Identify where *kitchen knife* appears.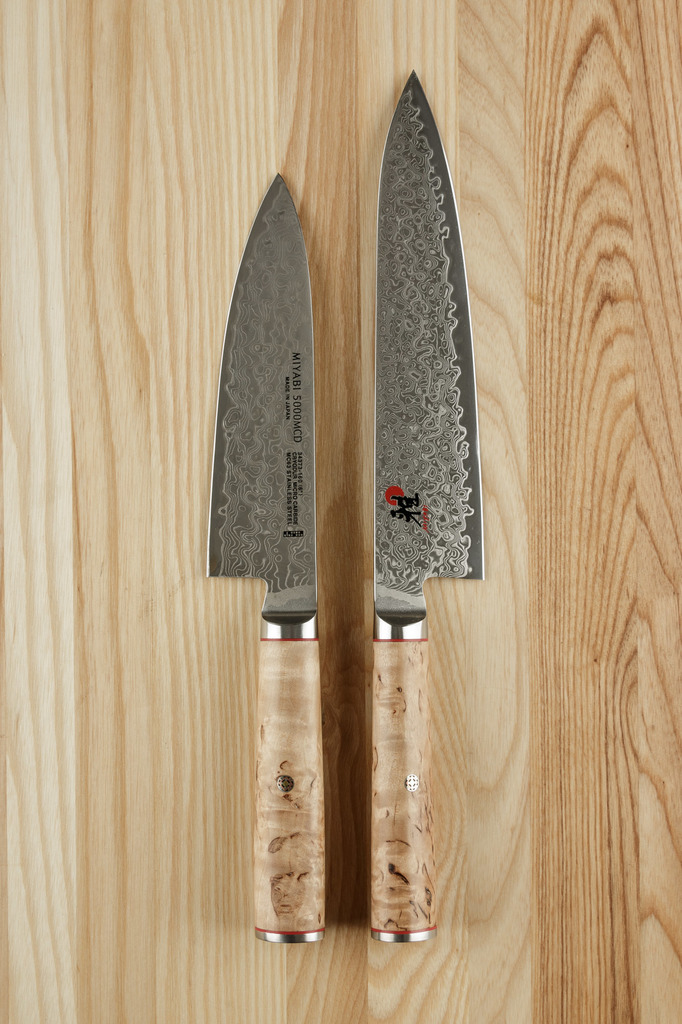
Appears at [left=205, top=166, right=317, bottom=944].
